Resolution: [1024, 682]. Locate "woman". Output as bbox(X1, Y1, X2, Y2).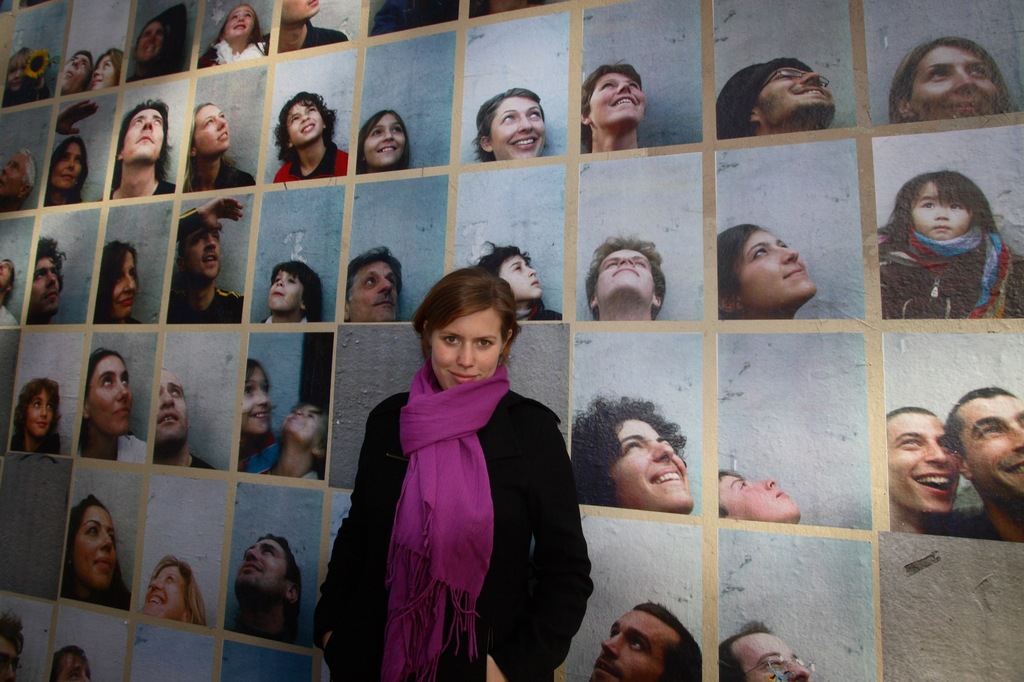
bbox(349, 251, 562, 675).
